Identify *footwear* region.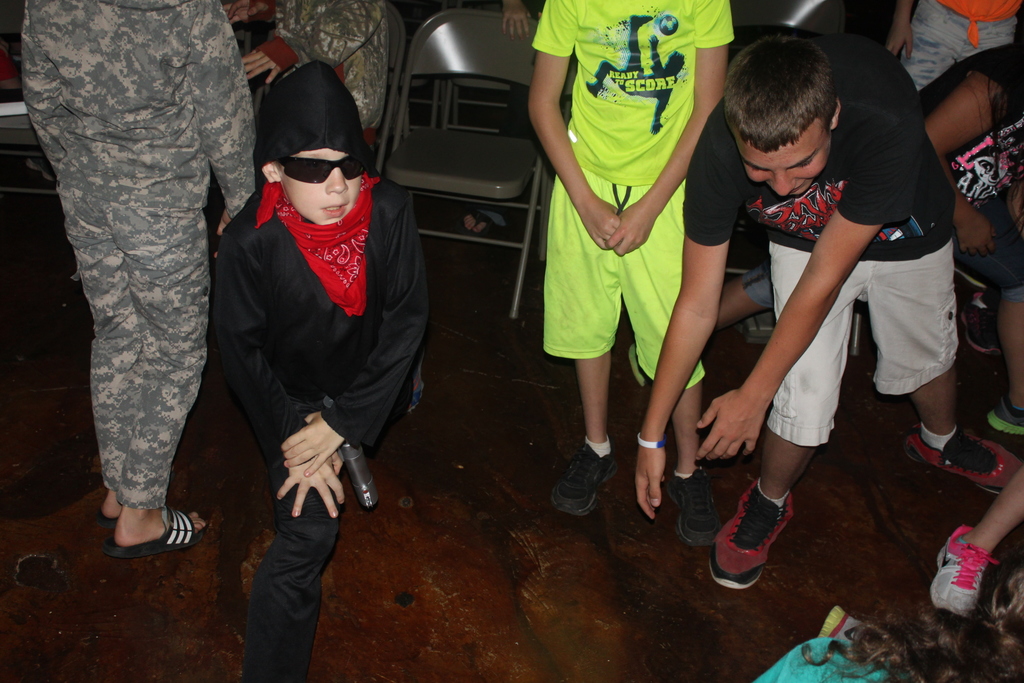
Region: 904 422 1023 498.
